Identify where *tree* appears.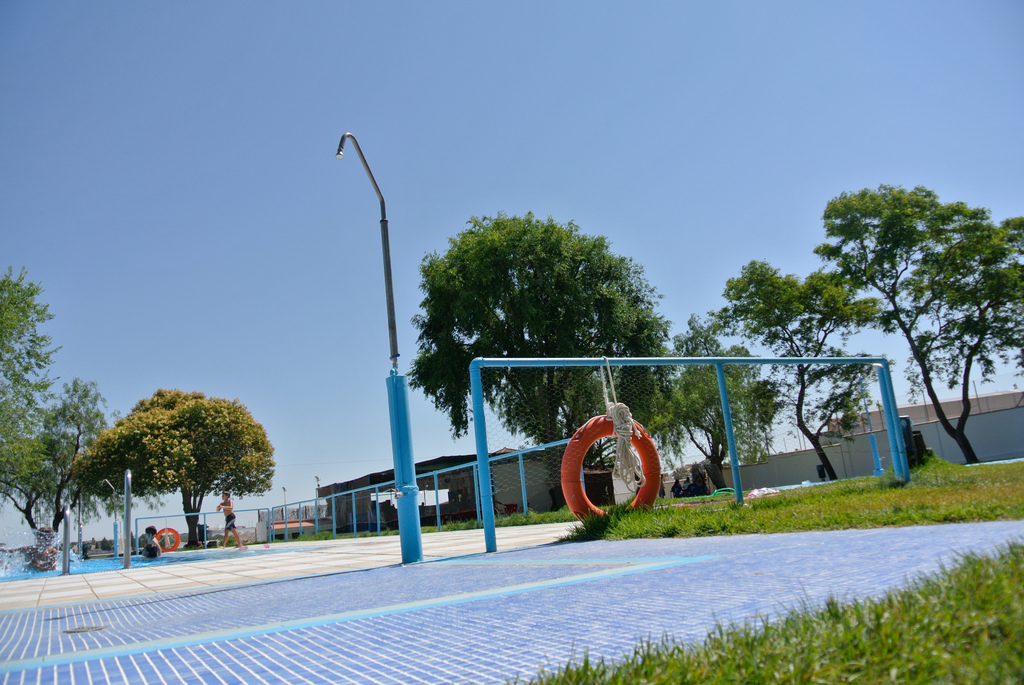
Appears at bbox(650, 312, 790, 513).
